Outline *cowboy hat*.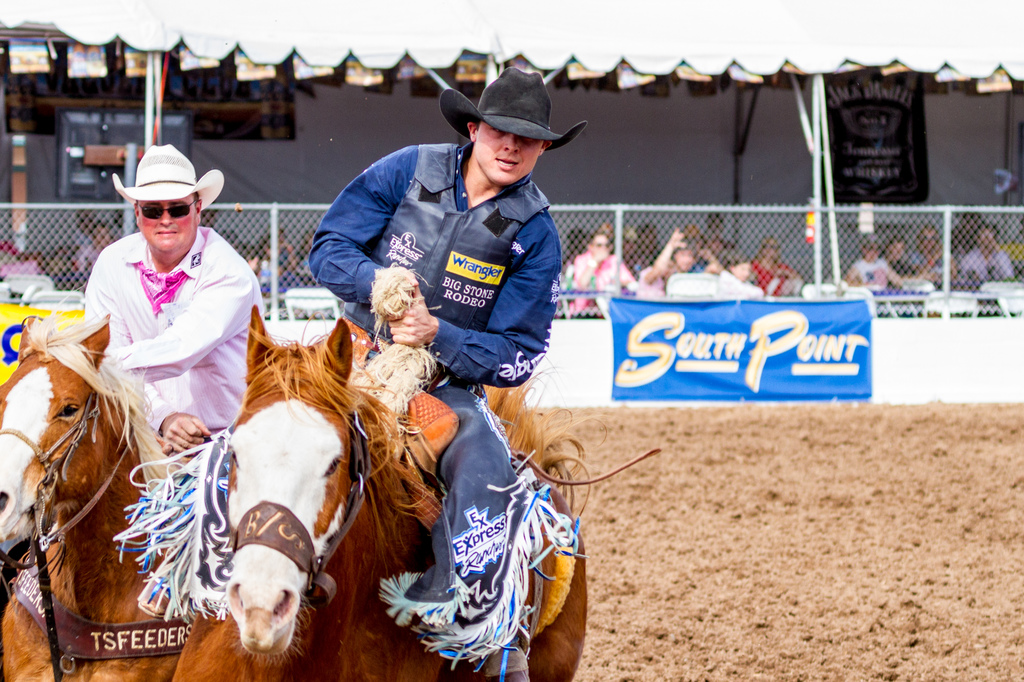
Outline: (113,145,227,215).
